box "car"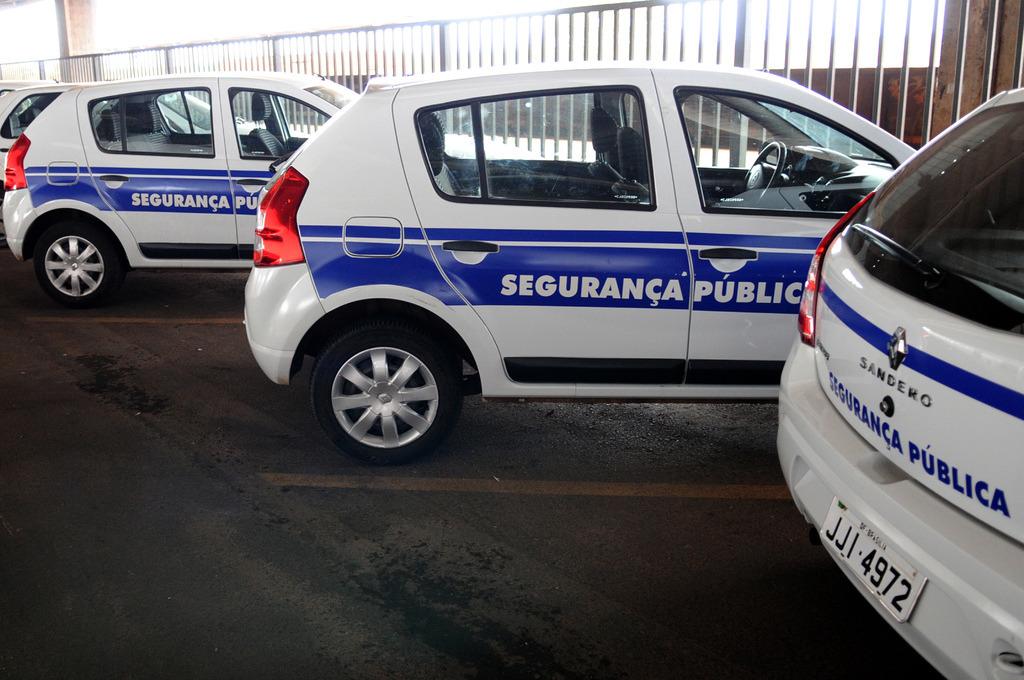
0,74,263,206
